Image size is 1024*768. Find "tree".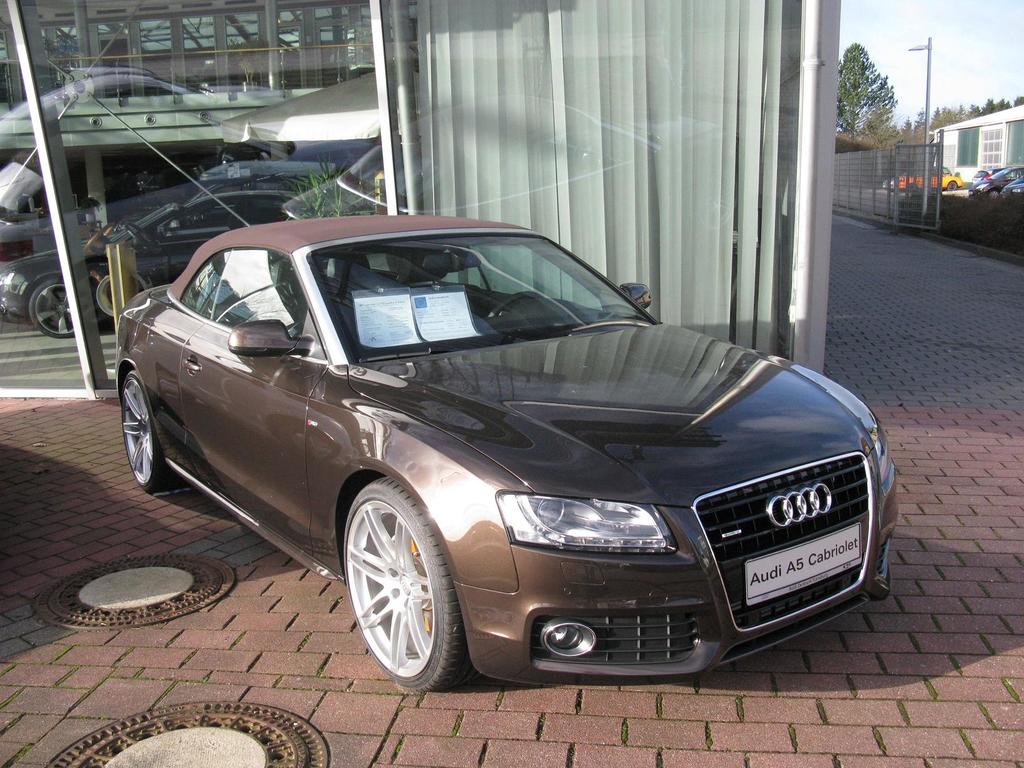
detection(934, 100, 967, 131).
